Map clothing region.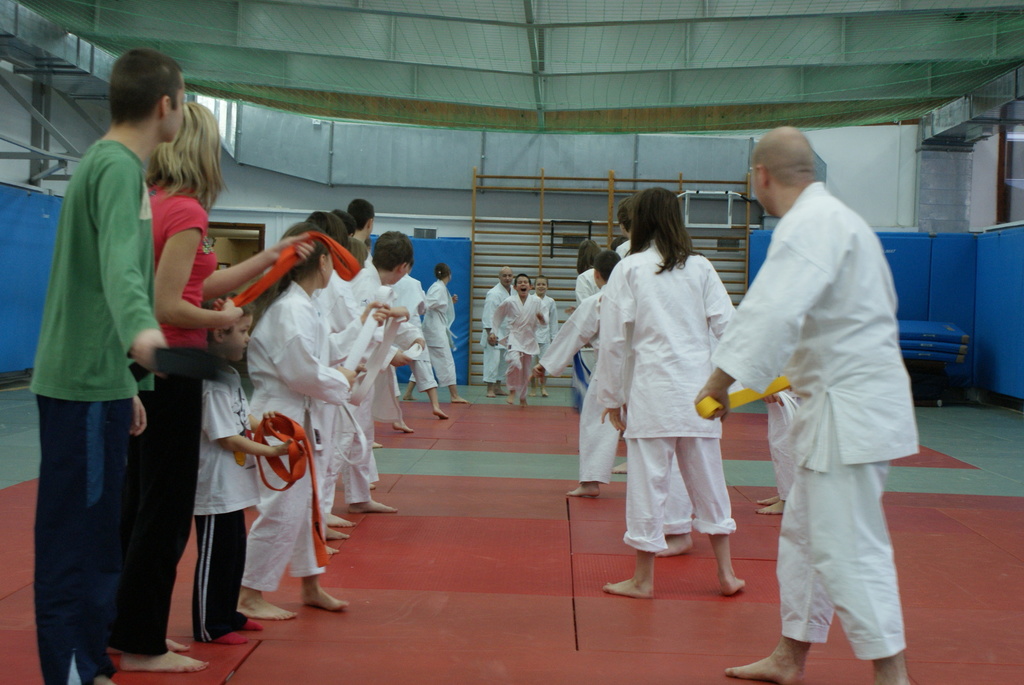
Mapped to [601,239,740,551].
